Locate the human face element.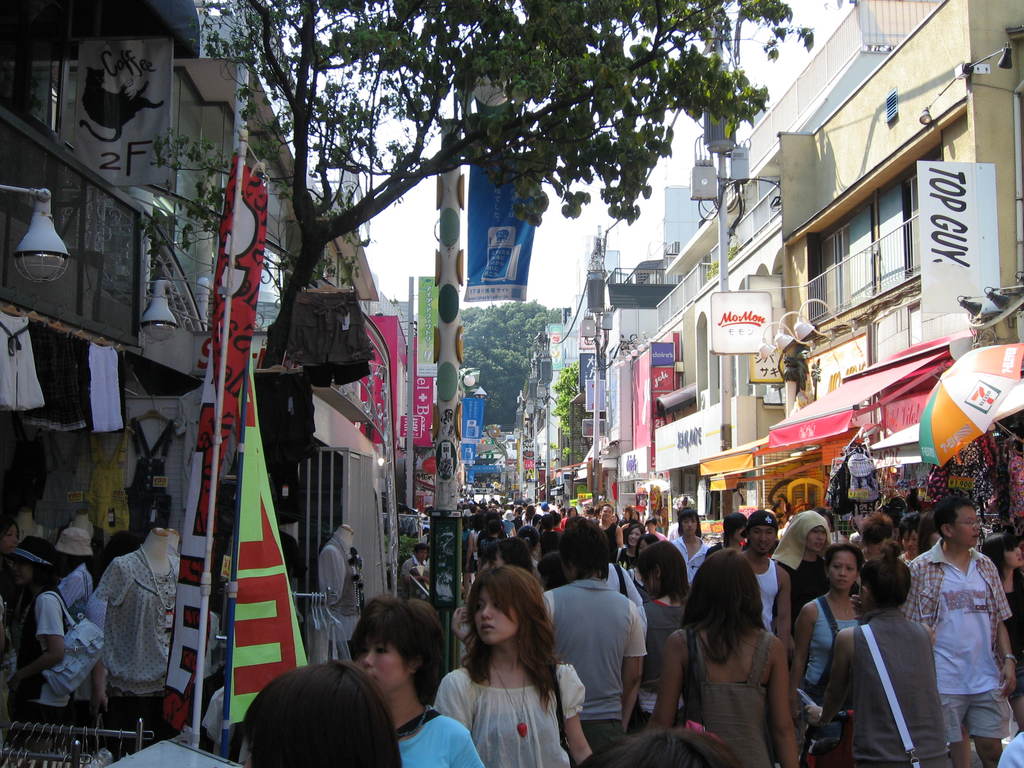
Element bbox: l=476, t=585, r=520, b=646.
